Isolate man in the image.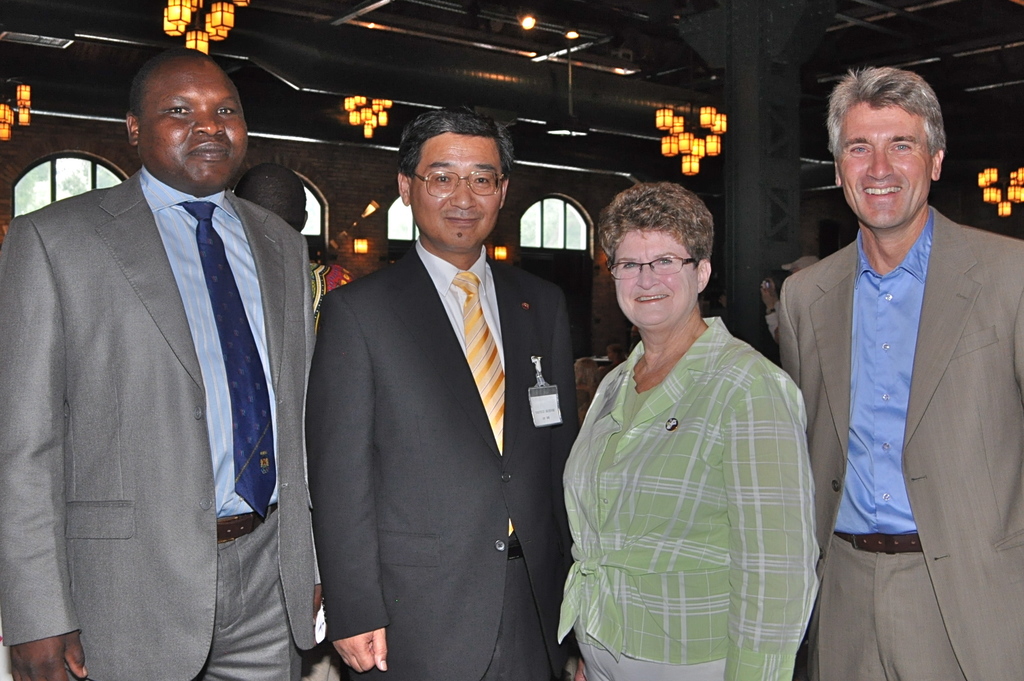
Isolated region: region(781, 62, 1023, 680).
